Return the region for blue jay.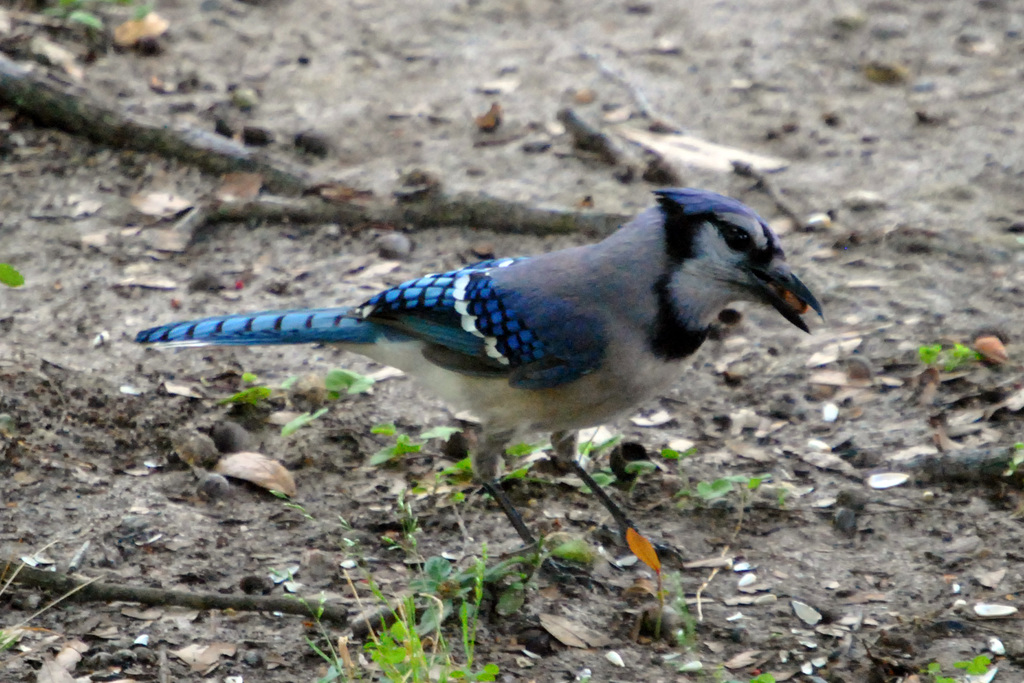
(left=129, top=182, right=824, bottom=585).
